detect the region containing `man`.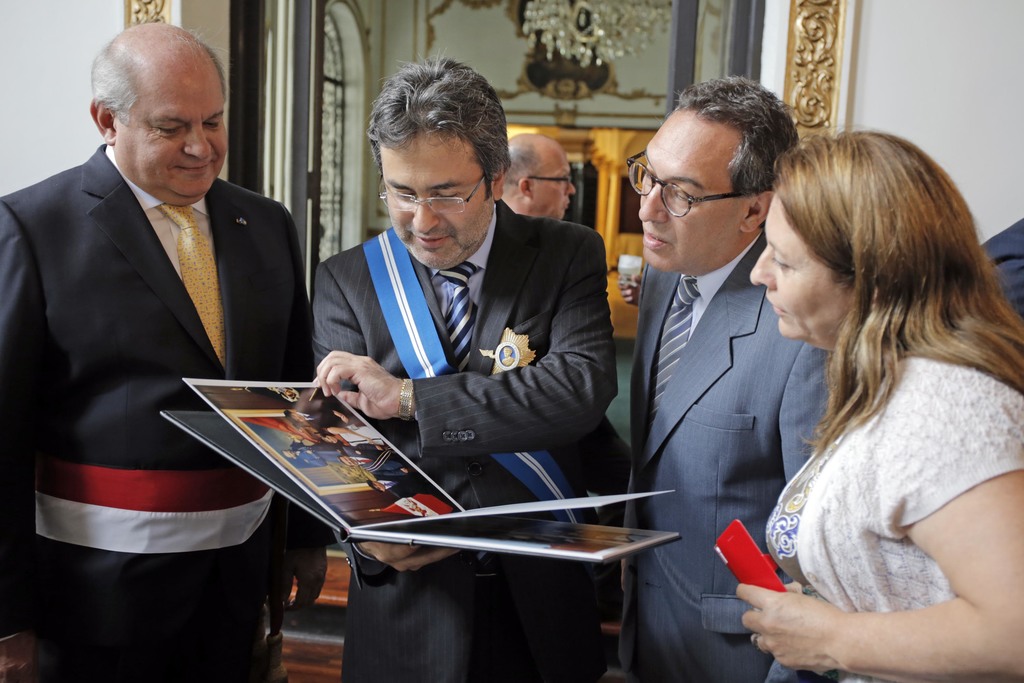
{"left": 10, "top": 17, "right": 312, "bottom": 618}.
